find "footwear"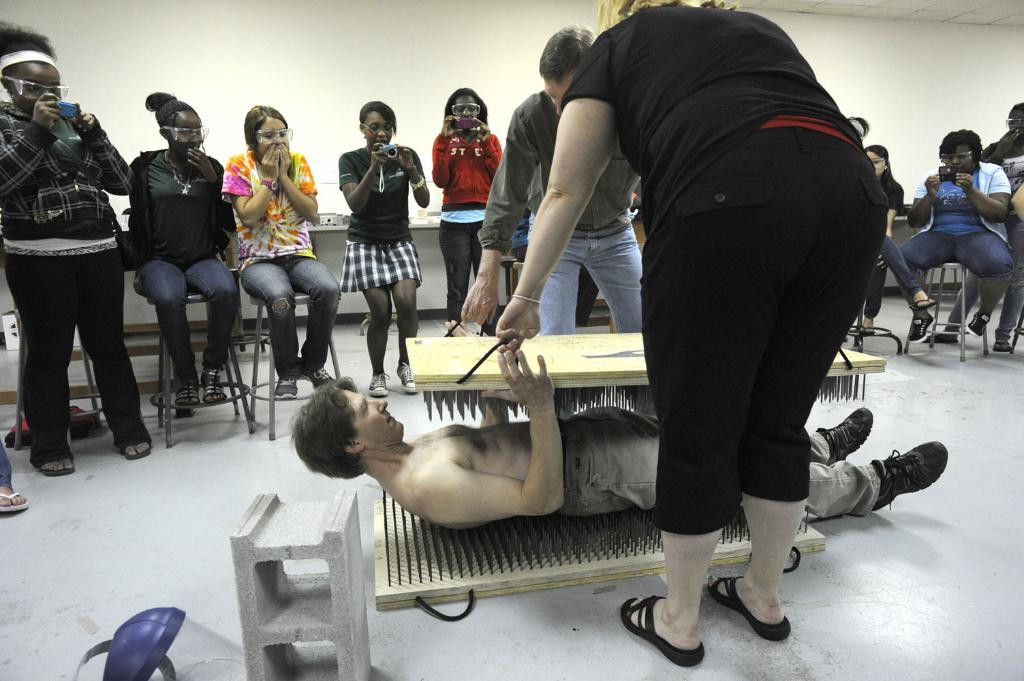
707, 566, 798, 650
